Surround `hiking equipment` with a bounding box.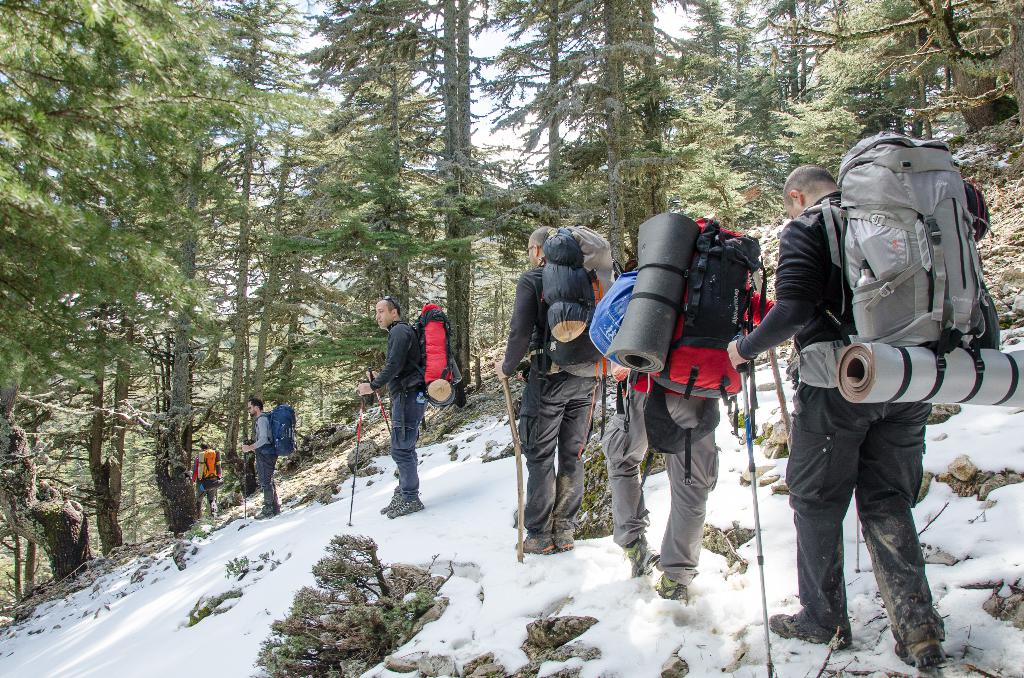
<region>535, 223, 620, 390</region>.
